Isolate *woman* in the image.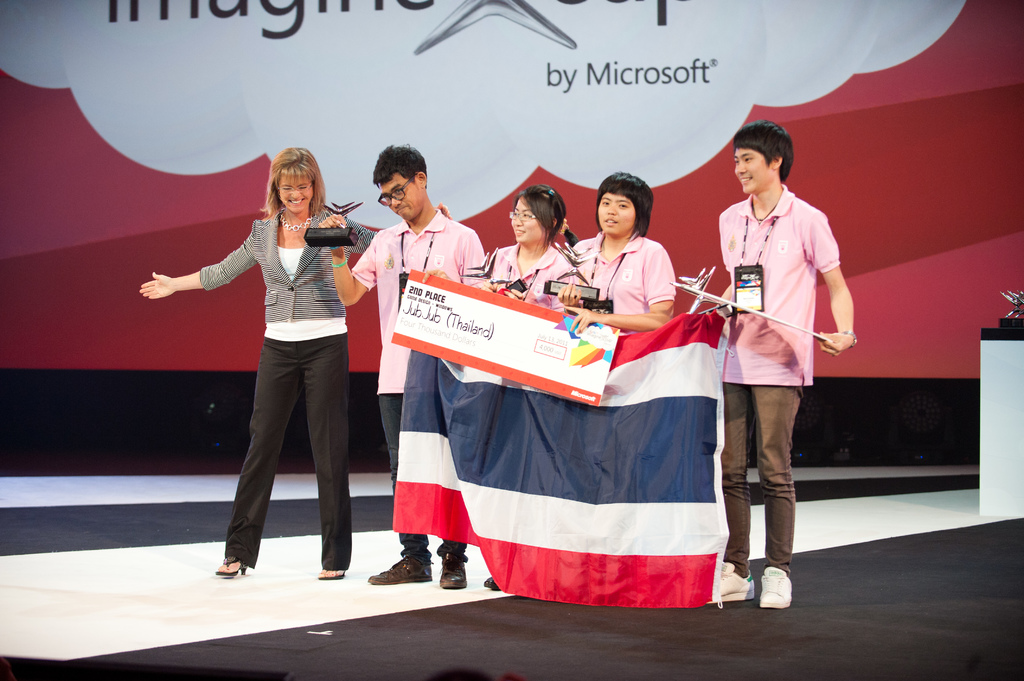
Isolated region: select_region(157, 149, 373, 588).
